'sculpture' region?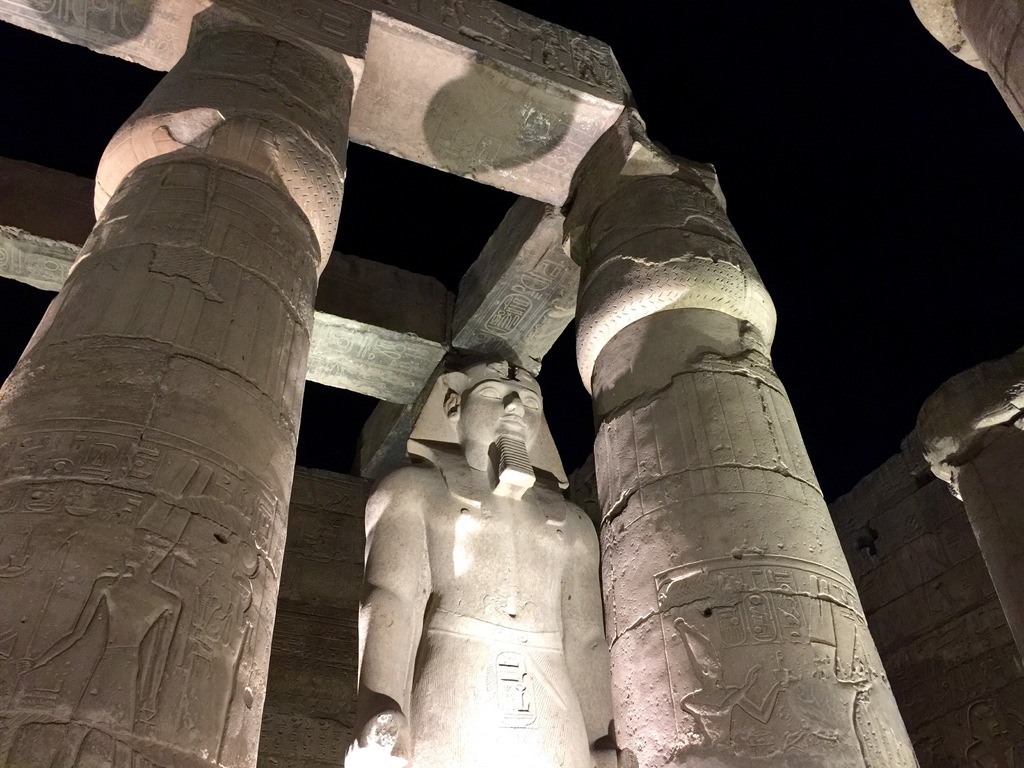
BBox(0, 0, 916, 767)
